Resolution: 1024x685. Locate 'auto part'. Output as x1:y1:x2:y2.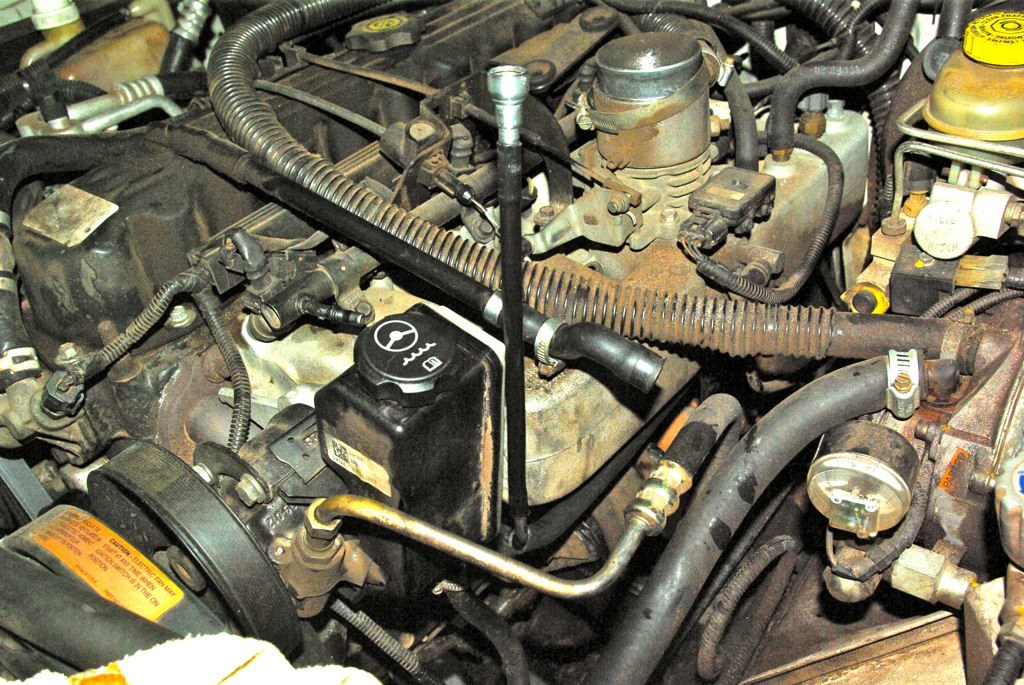
0:0:1023:684.
